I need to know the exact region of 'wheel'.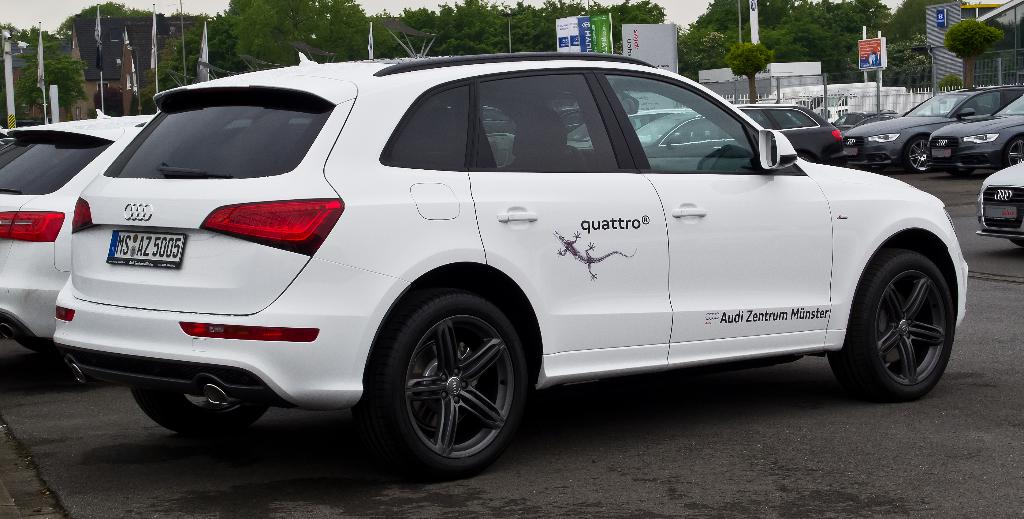
Region: crop(952, 169, 977, 180).
